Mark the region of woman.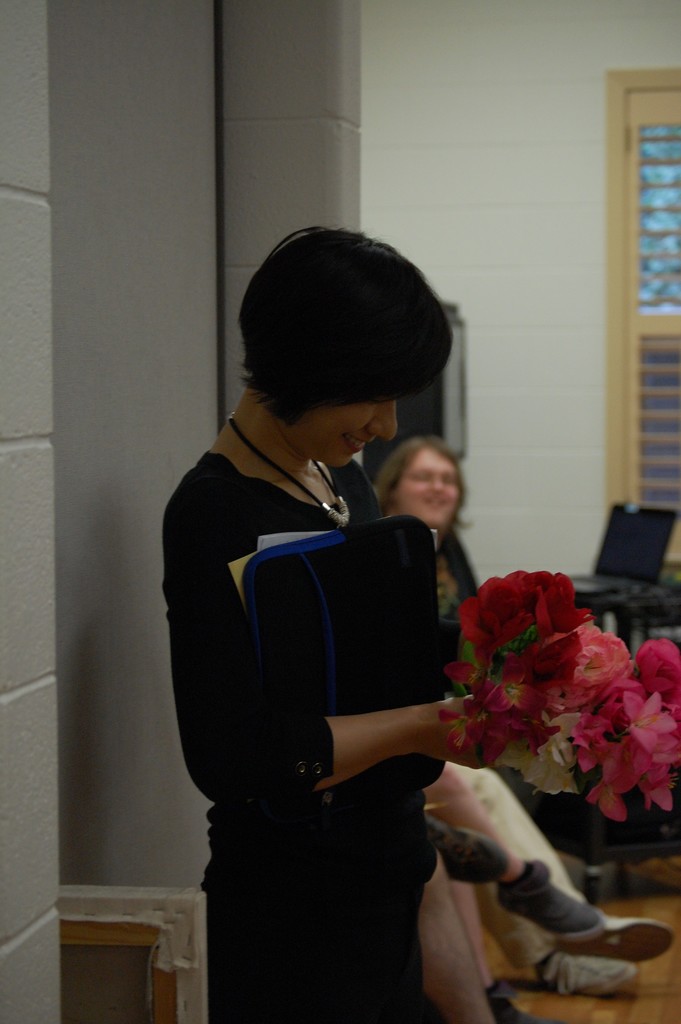
Region: [357, 436, 669, 998].
